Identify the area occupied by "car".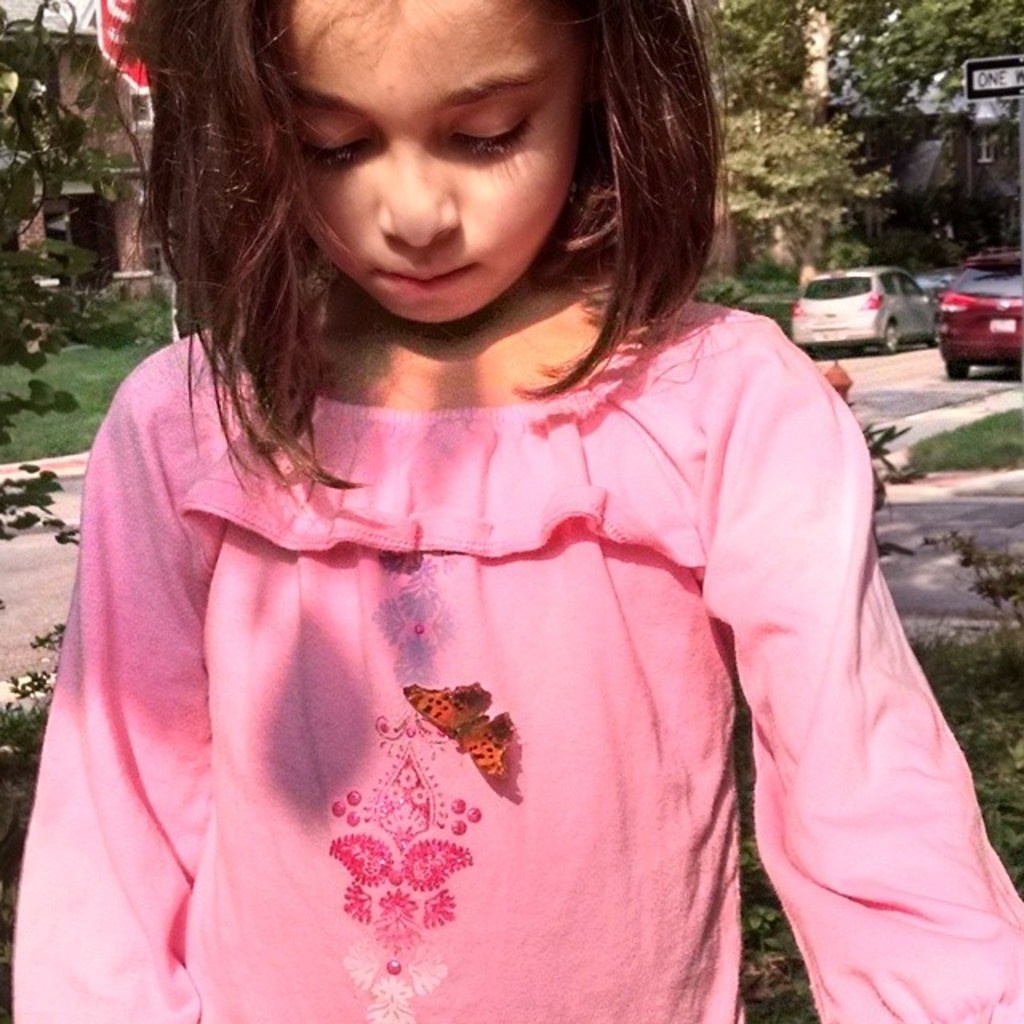
Area: <box>776,251,1000,358</box>.
